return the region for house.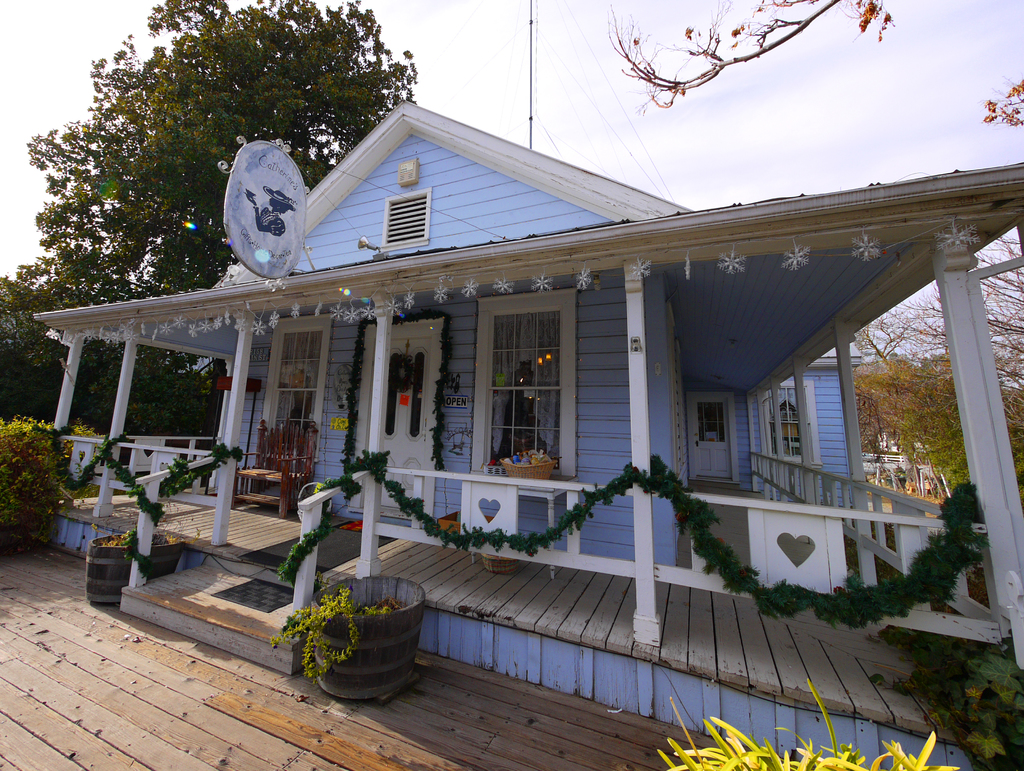
bbox=[863, 431, 936, 482].
